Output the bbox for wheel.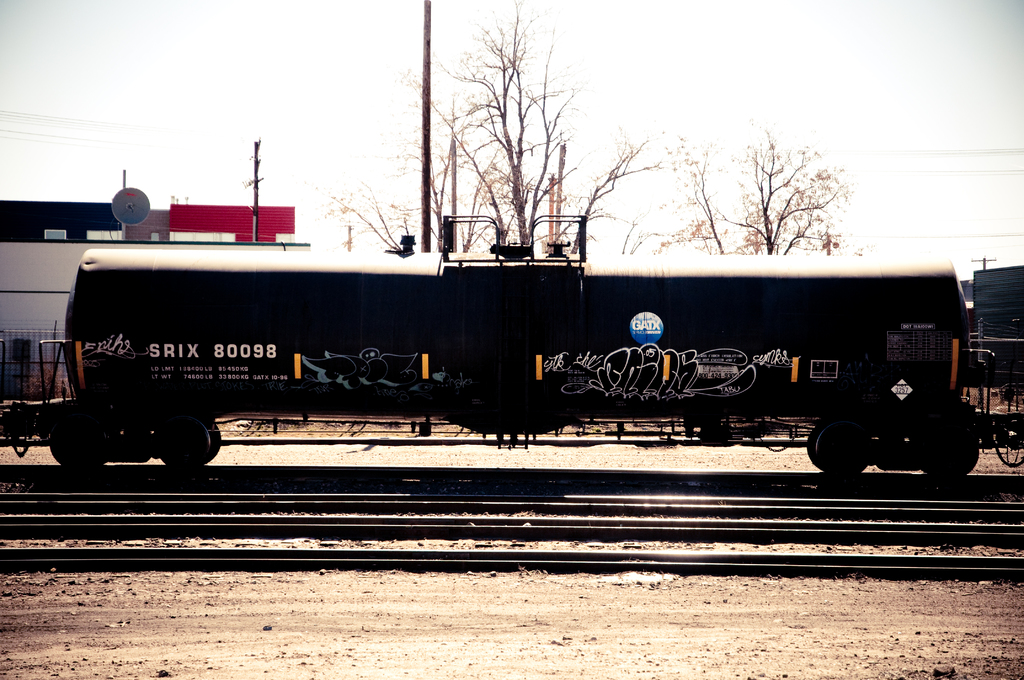
45:420:92:470.
